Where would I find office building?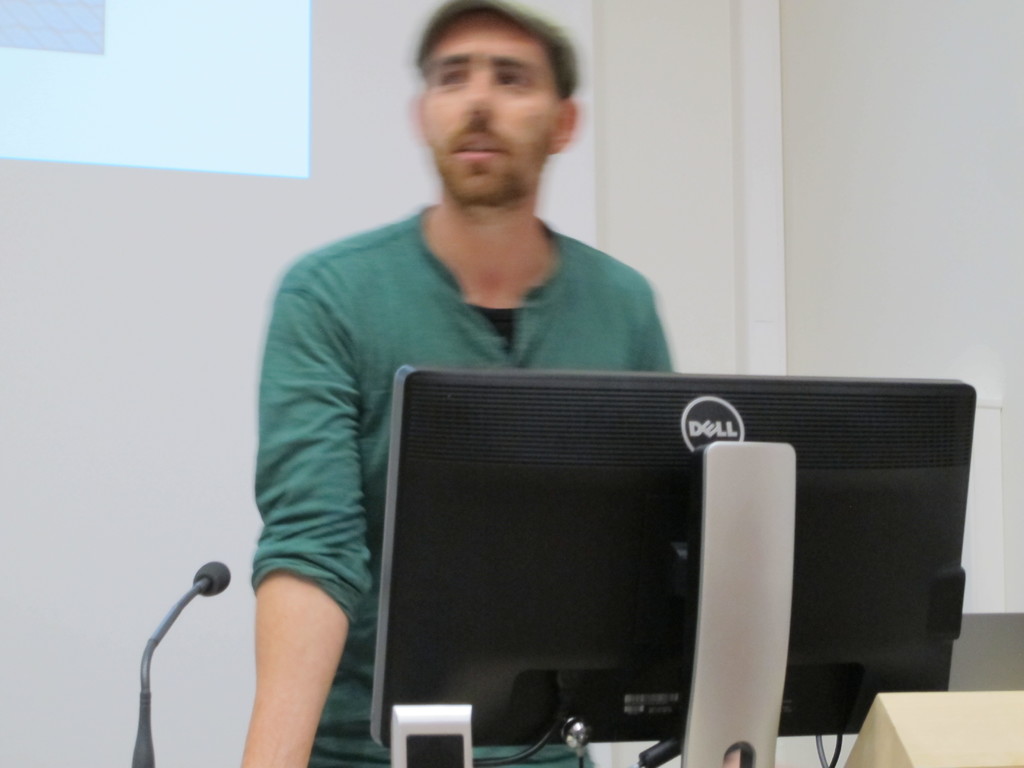
At rect(113, 59, 1023, 767).
